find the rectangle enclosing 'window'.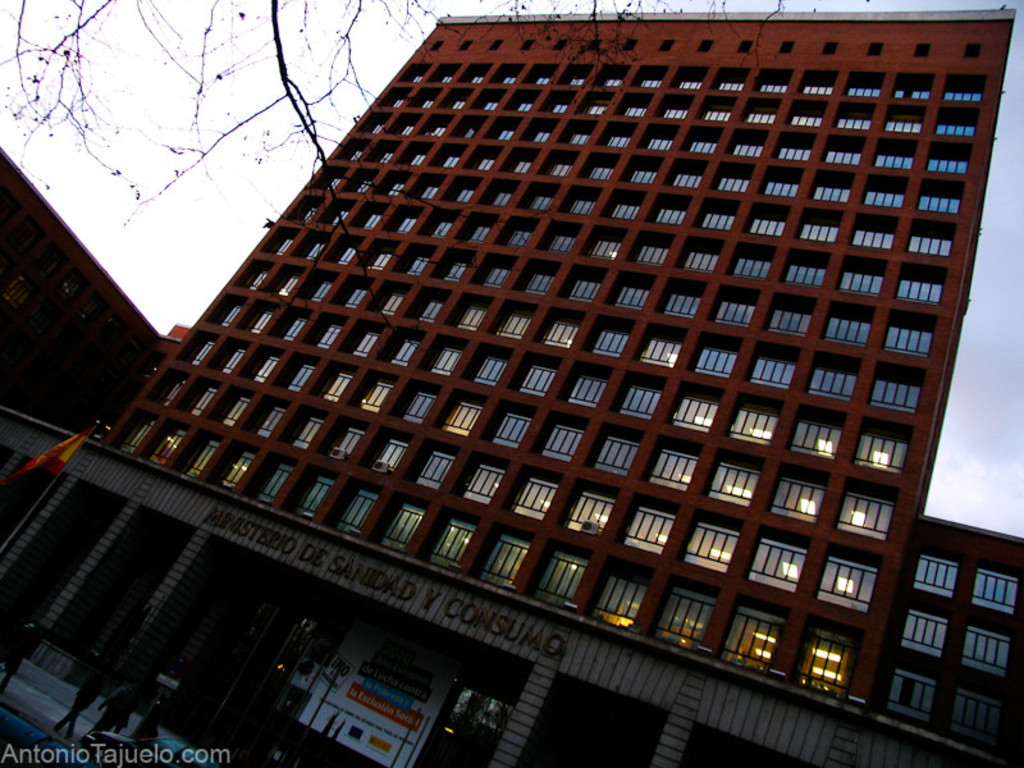
[left=745, top=340, right=805, bottom=387].
